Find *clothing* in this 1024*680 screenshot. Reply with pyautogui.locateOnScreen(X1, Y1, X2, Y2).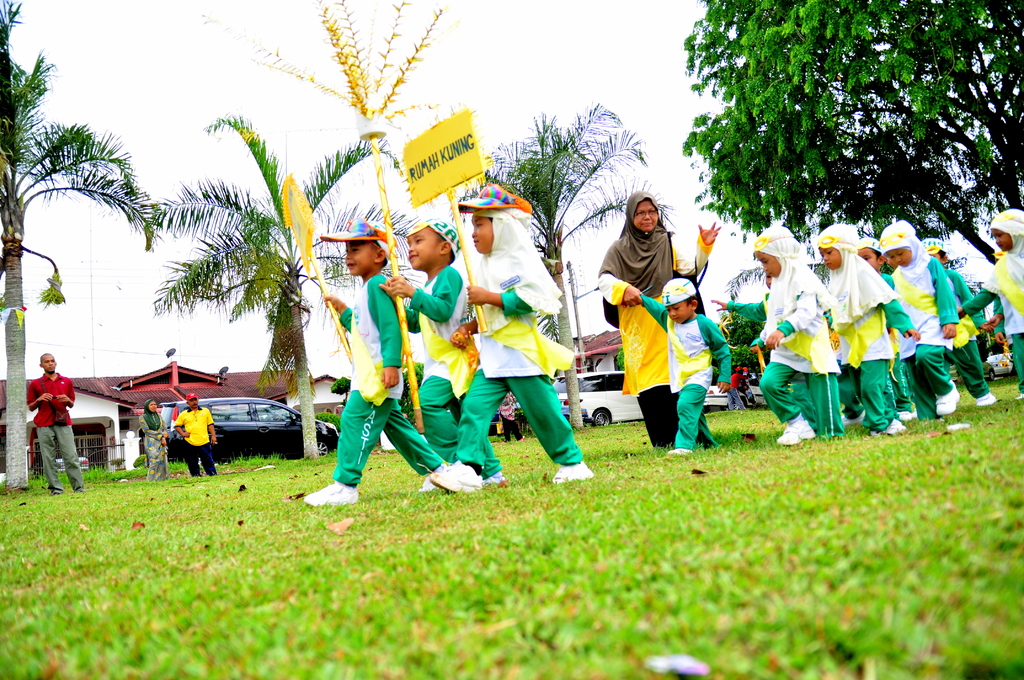
pyautogui.locateOnScreen(309, 271, 451, 501).
